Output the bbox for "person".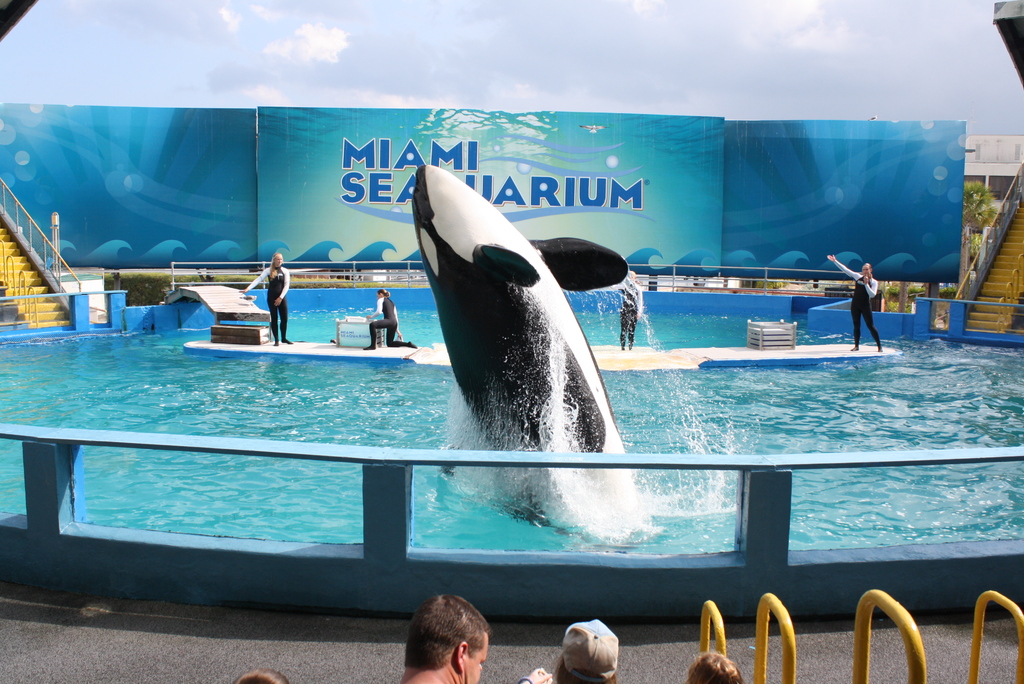
bbox(234, 251, 289, 341).
